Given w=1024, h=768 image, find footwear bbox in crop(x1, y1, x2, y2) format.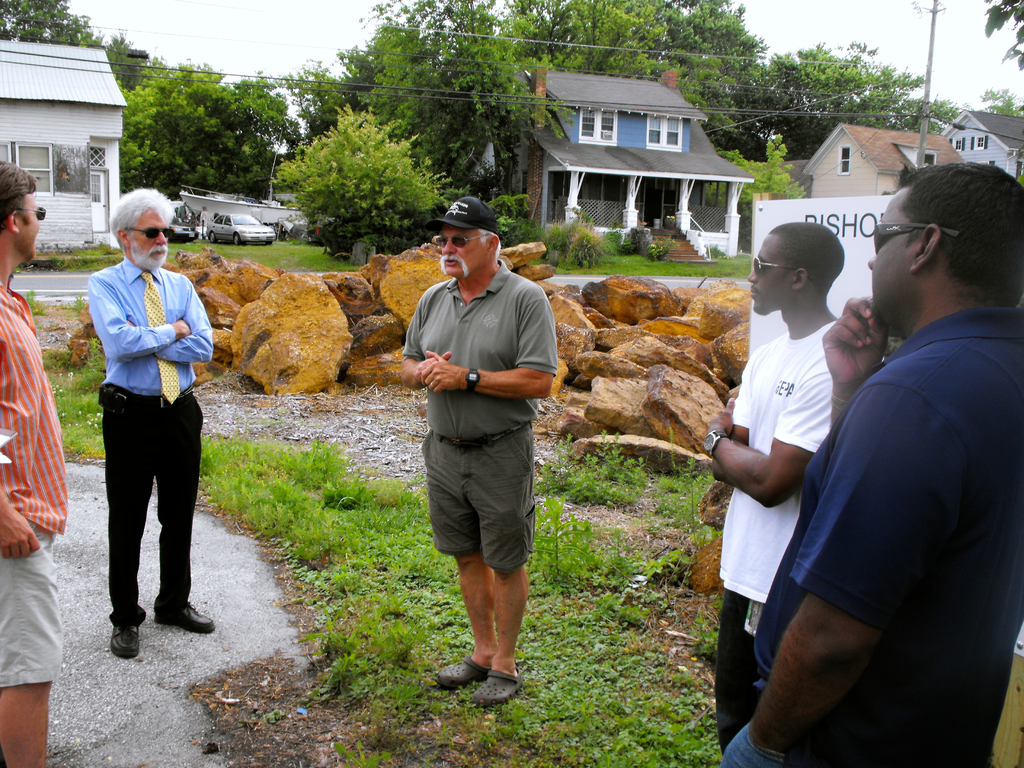
crop(111, 618, 143, 661).
